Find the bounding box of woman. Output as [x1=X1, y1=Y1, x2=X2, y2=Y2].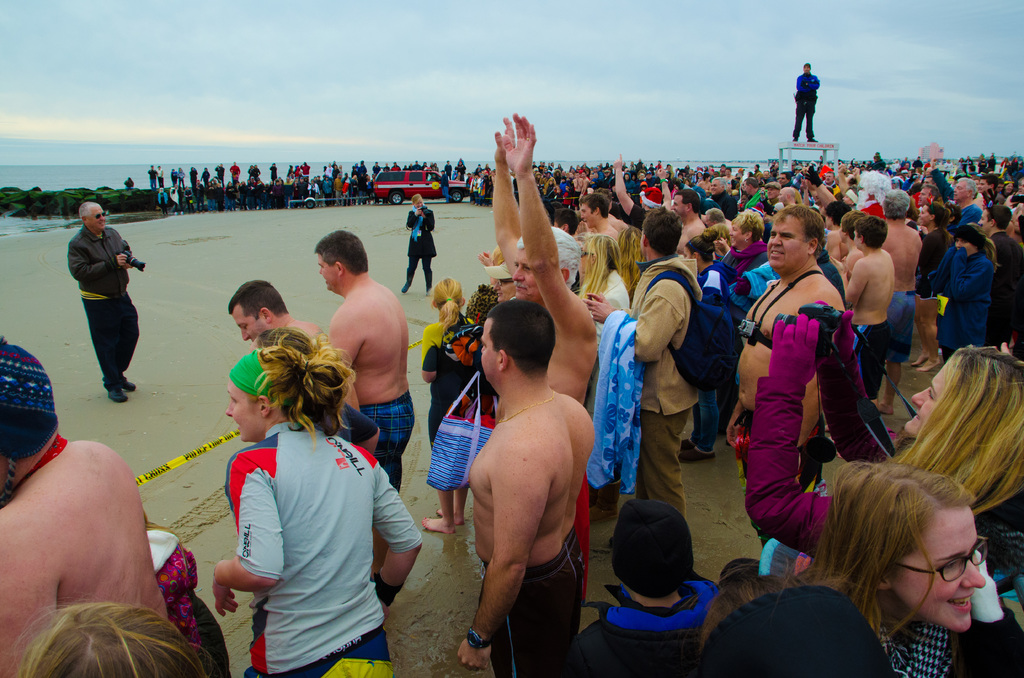
[x1=750, y1=289, x2=1023, y2=591].
